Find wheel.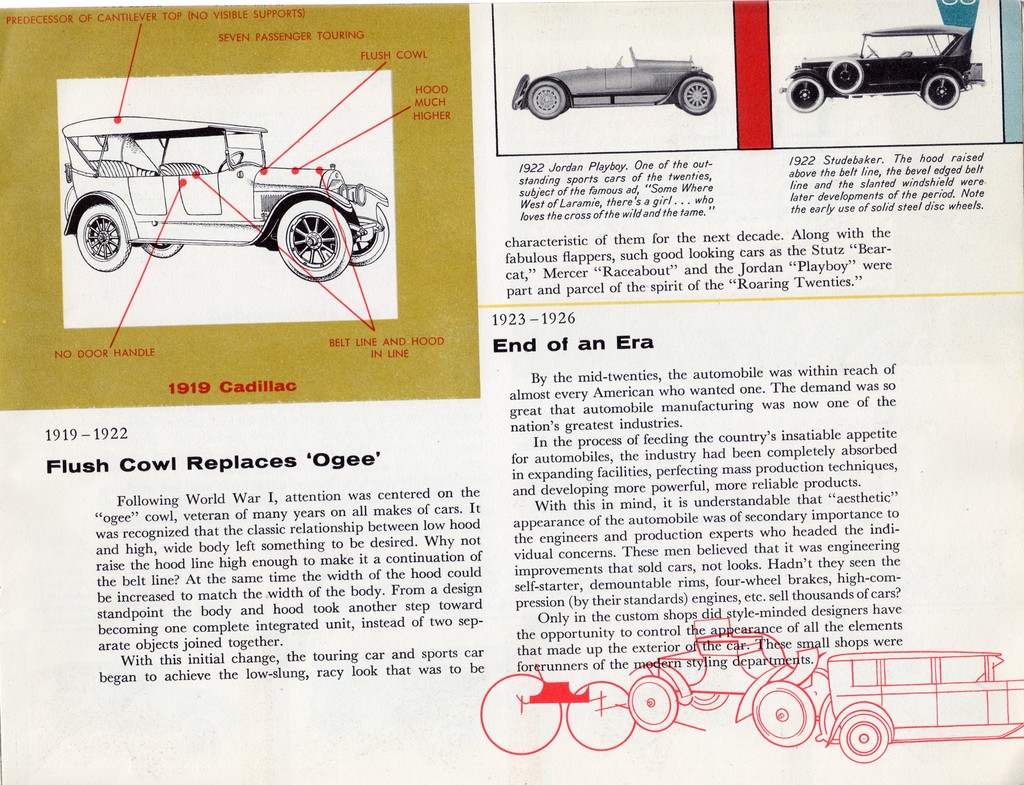
694:690:744:706.
